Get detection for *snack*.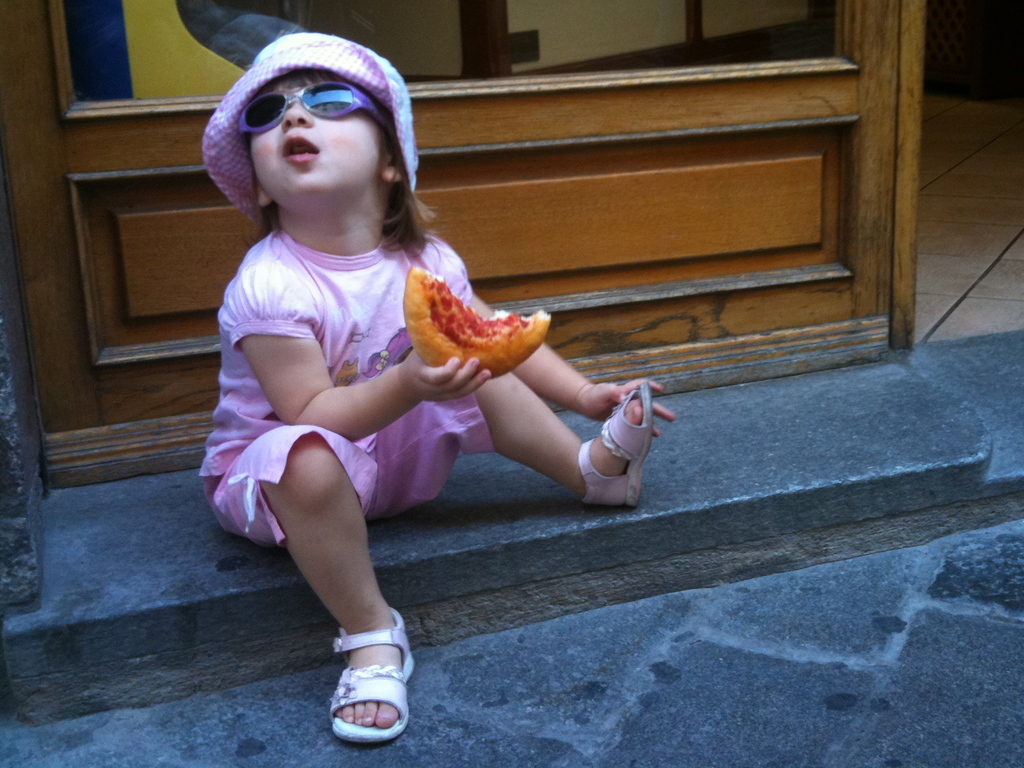
Detection: box(403, 257, 552, 378).
